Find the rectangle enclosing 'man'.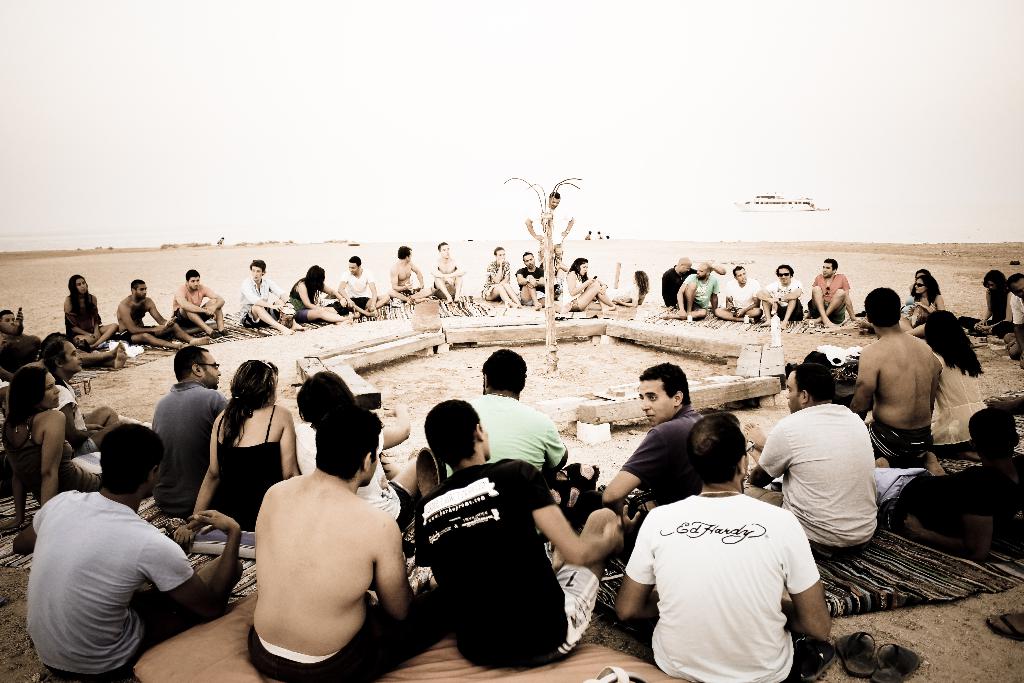
[0,306,19,336].
